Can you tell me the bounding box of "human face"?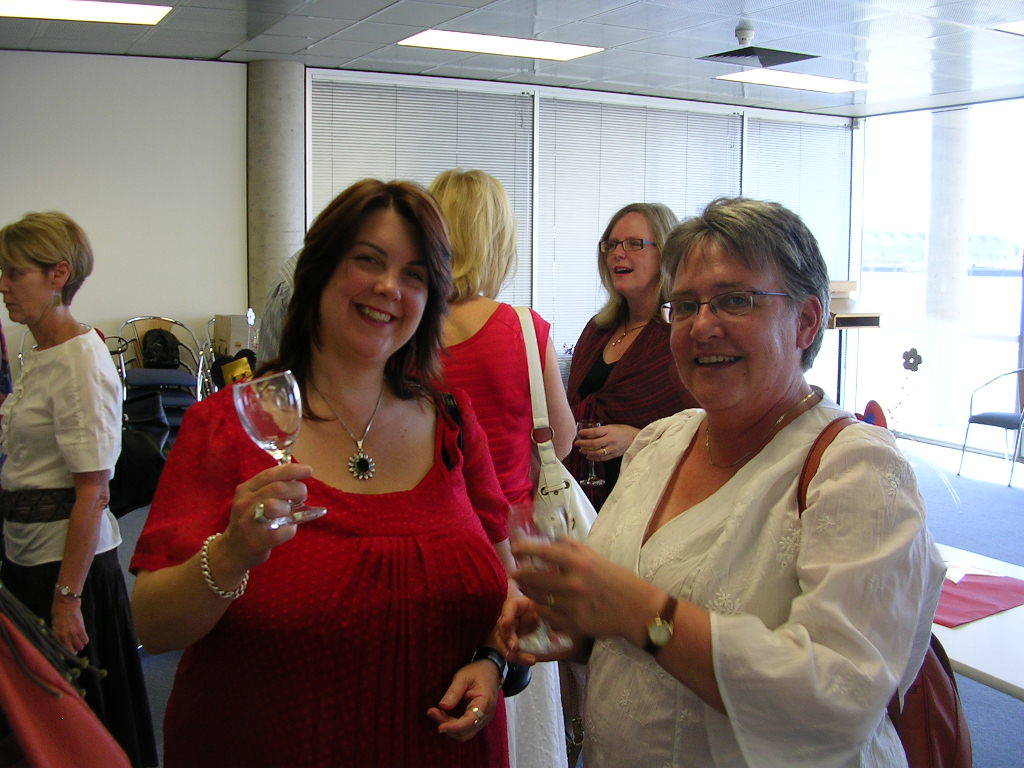
locate(323, 212, 426, 360).
